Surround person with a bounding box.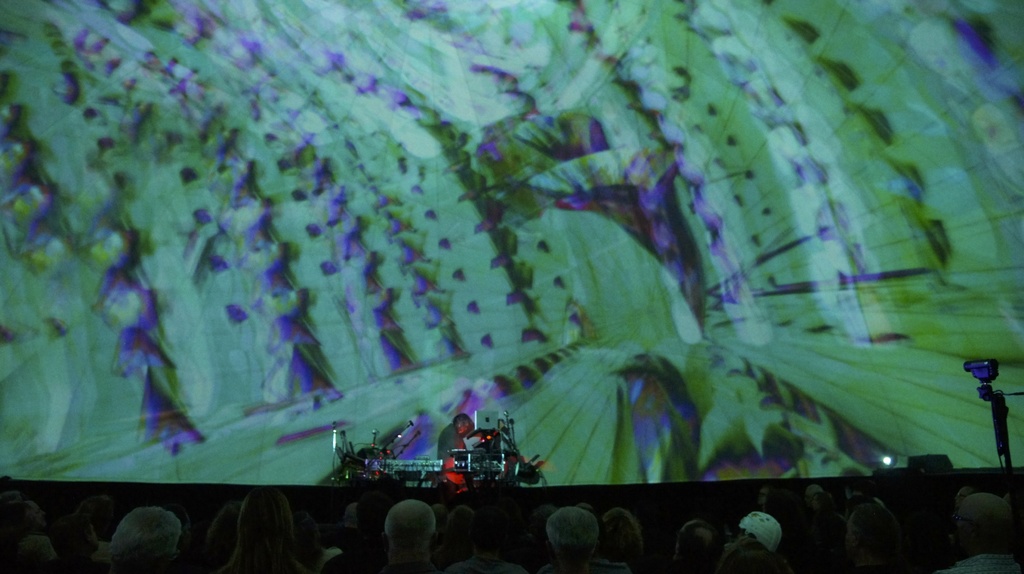
BBox(938, 491, 1017, 573).
